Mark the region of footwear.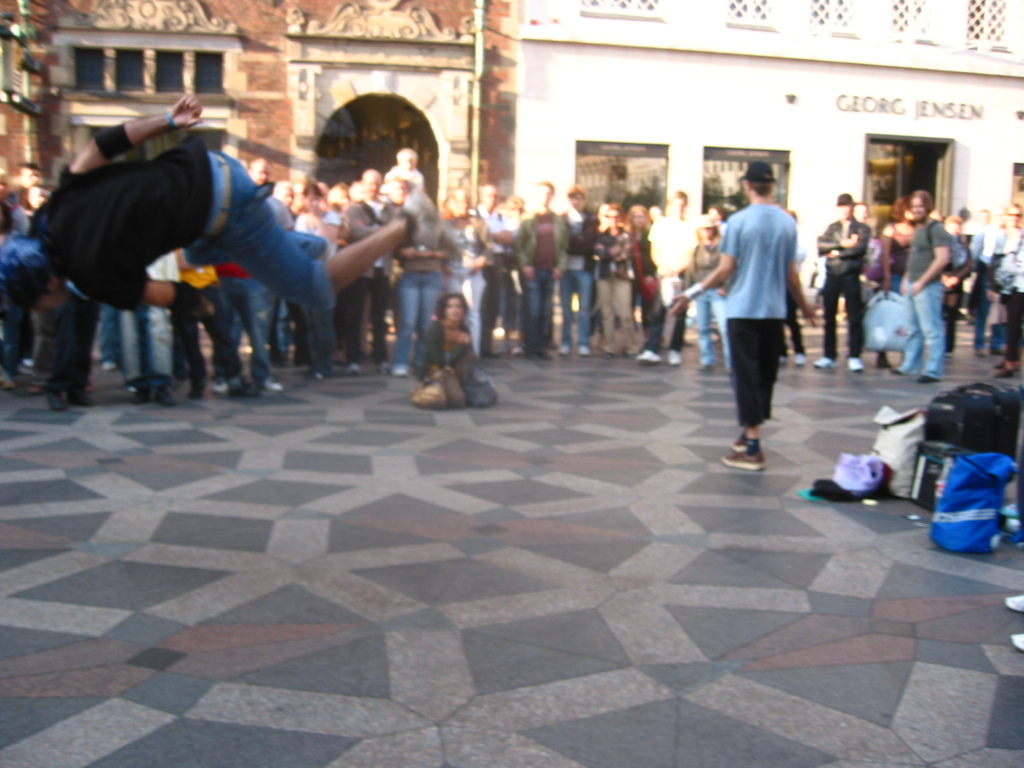
Region: bbox(190, 388, 205, 397).
